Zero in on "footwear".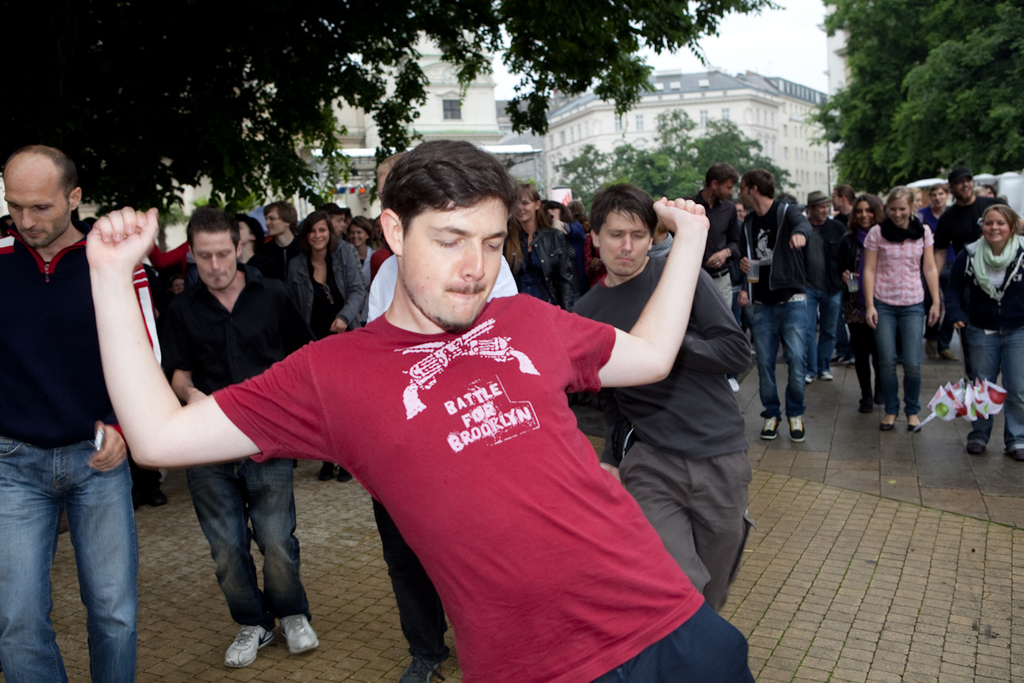
Zeroed in: (726, 376, 740, 391).
